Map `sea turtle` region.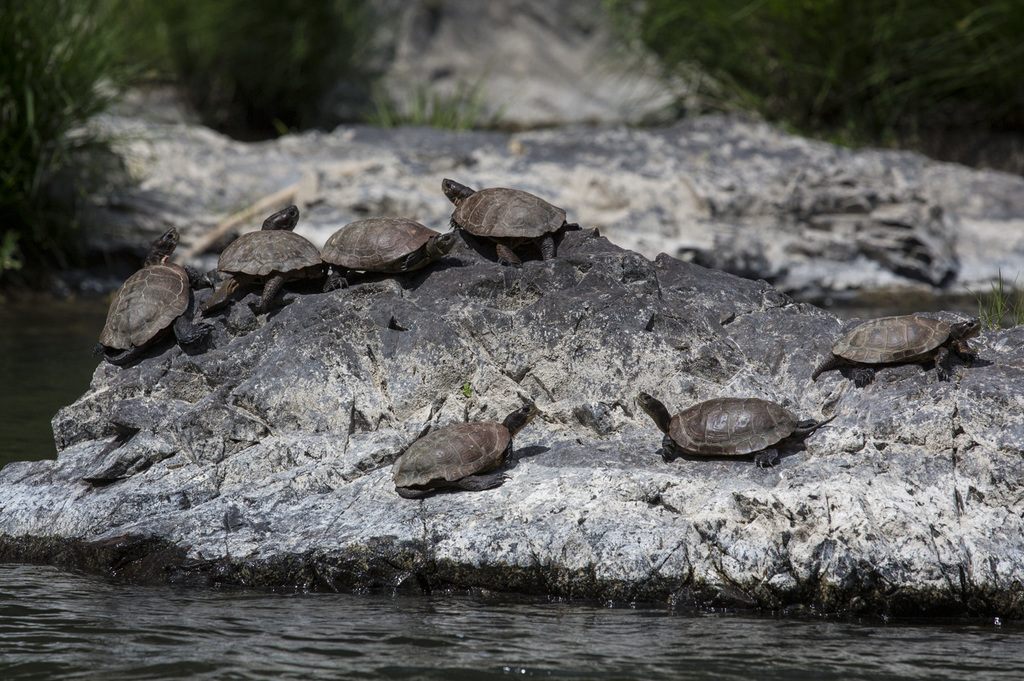
Mapped to pyautogui.locateOnScreen(444, 177, 567, 267).
